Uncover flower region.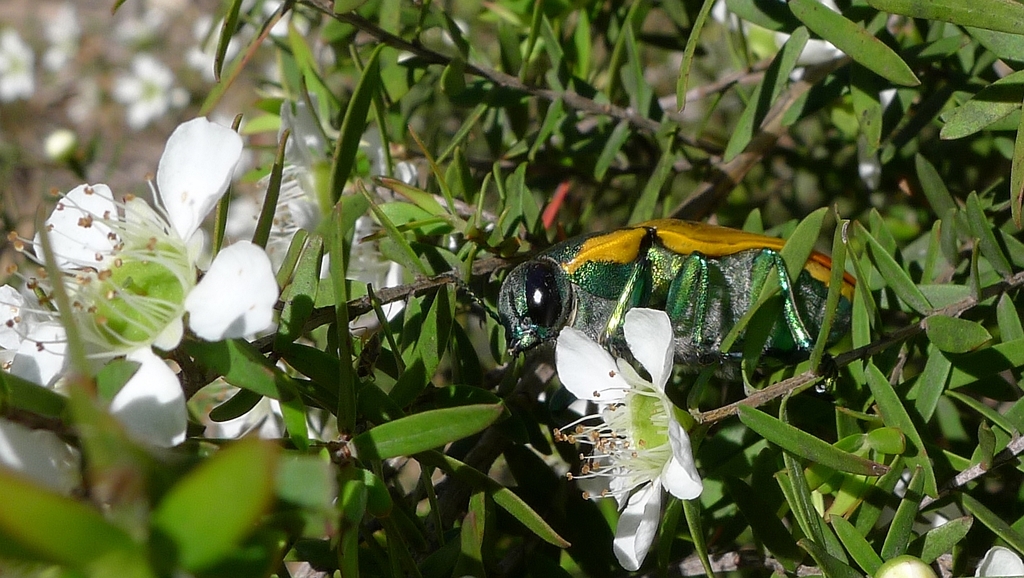
Uncovered: 972, 541, 1023, 577.
